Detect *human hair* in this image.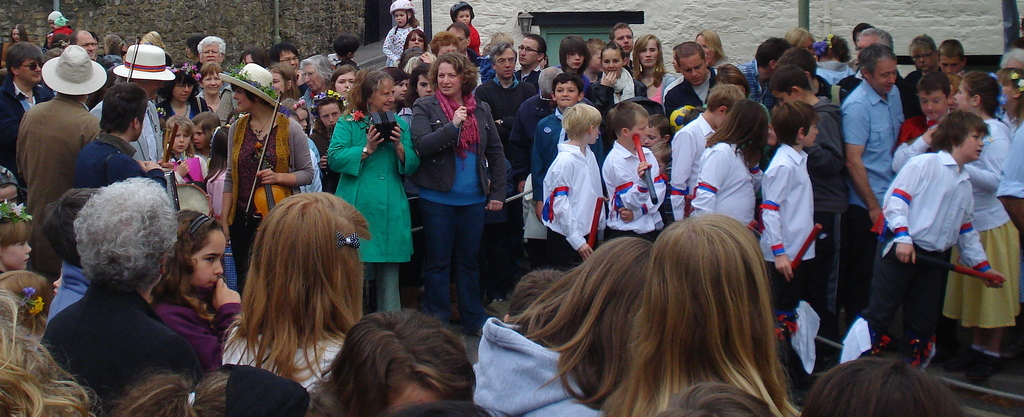
Detection: crop(71, 31, 89, 45).
